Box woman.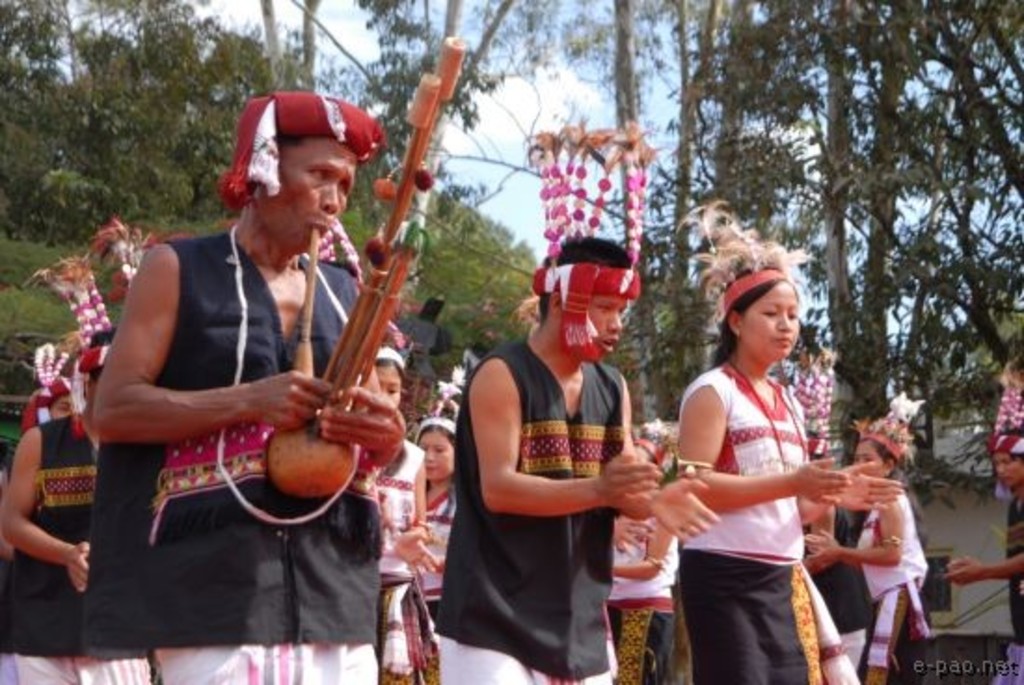
(left=369, top=342, right=432, bottom=683).
